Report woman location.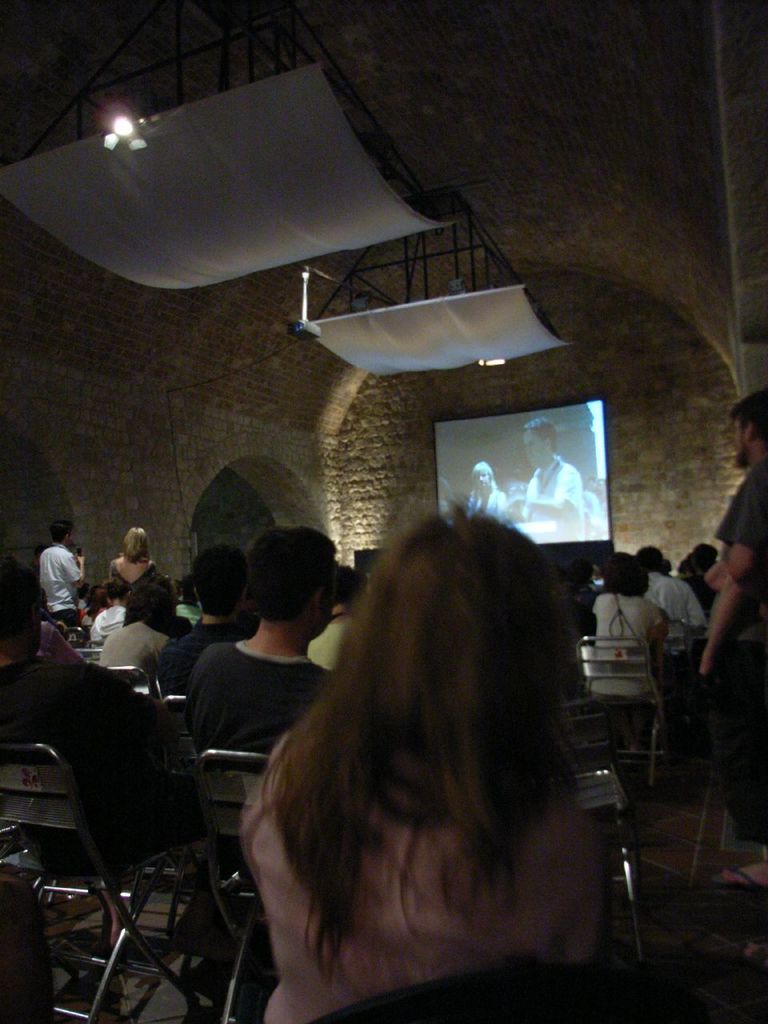
Report: region(460, 458, 504, 517).
